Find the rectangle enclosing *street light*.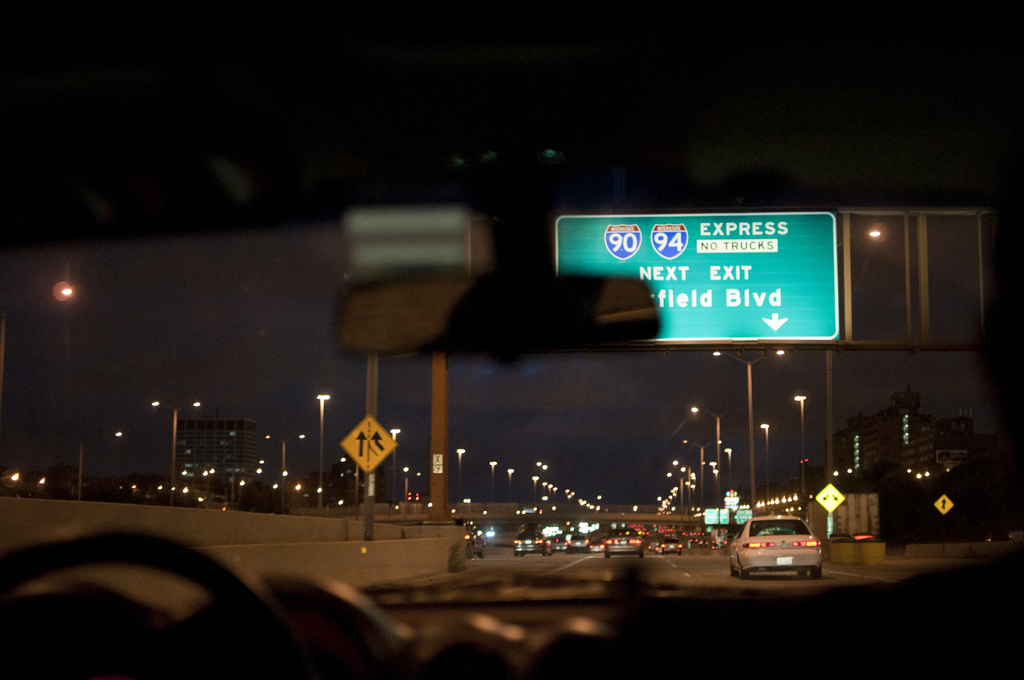
bbox(312, 392, 332, 503).
